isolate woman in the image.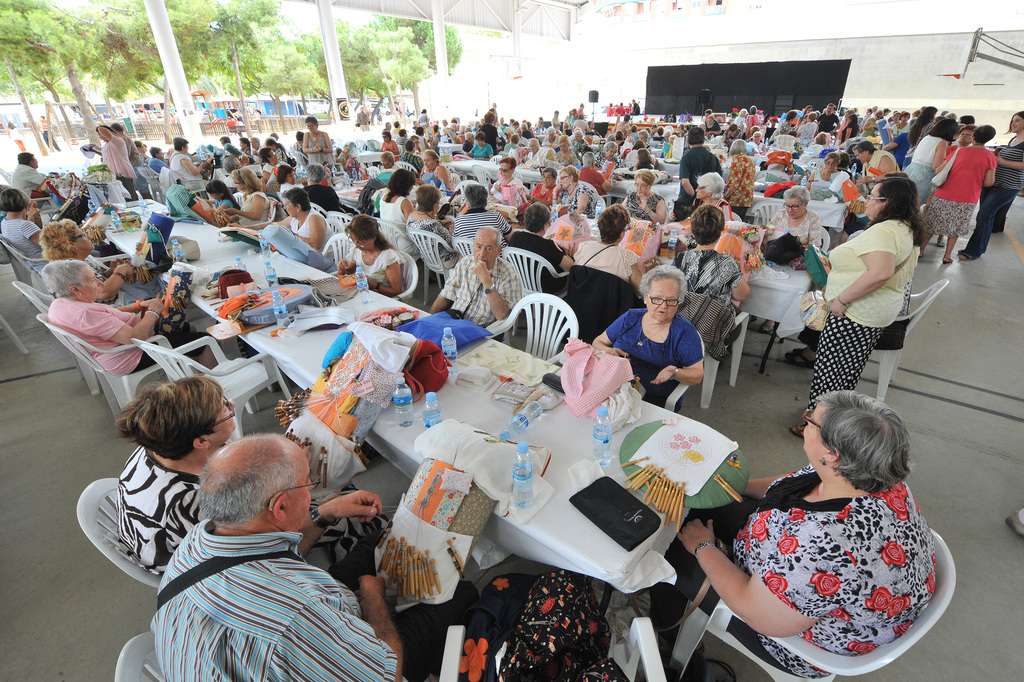
Isolated region: (left=106, top=122, right=153, bottom=173).
